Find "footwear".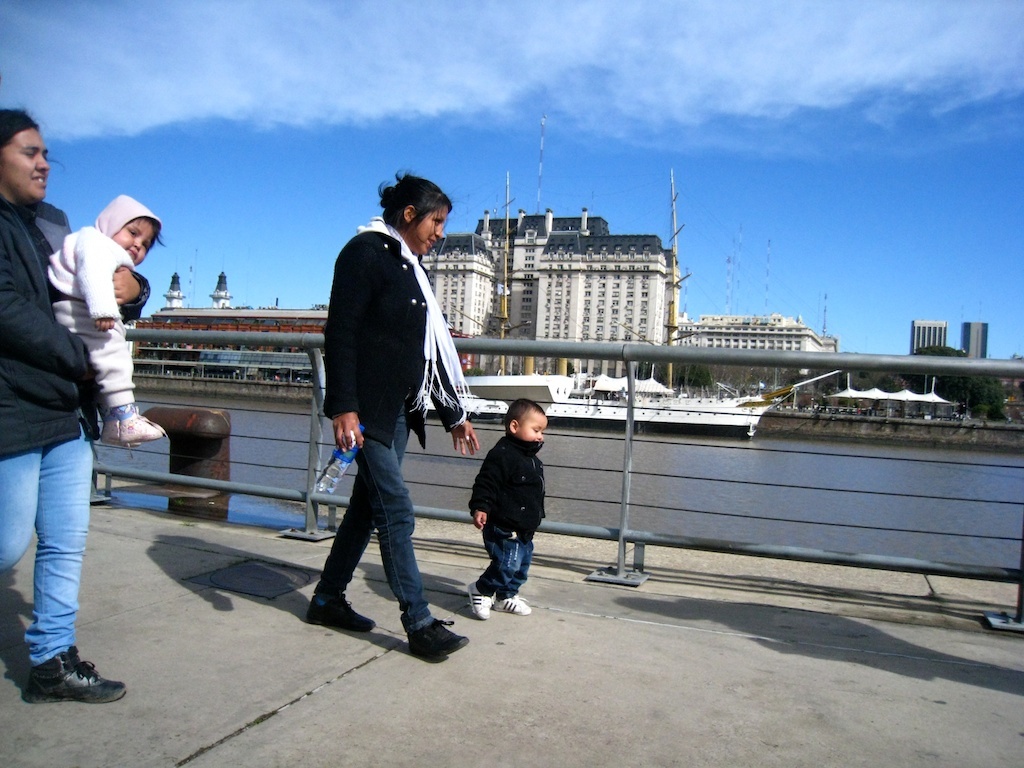
detection(303, 593, 373, 634).
